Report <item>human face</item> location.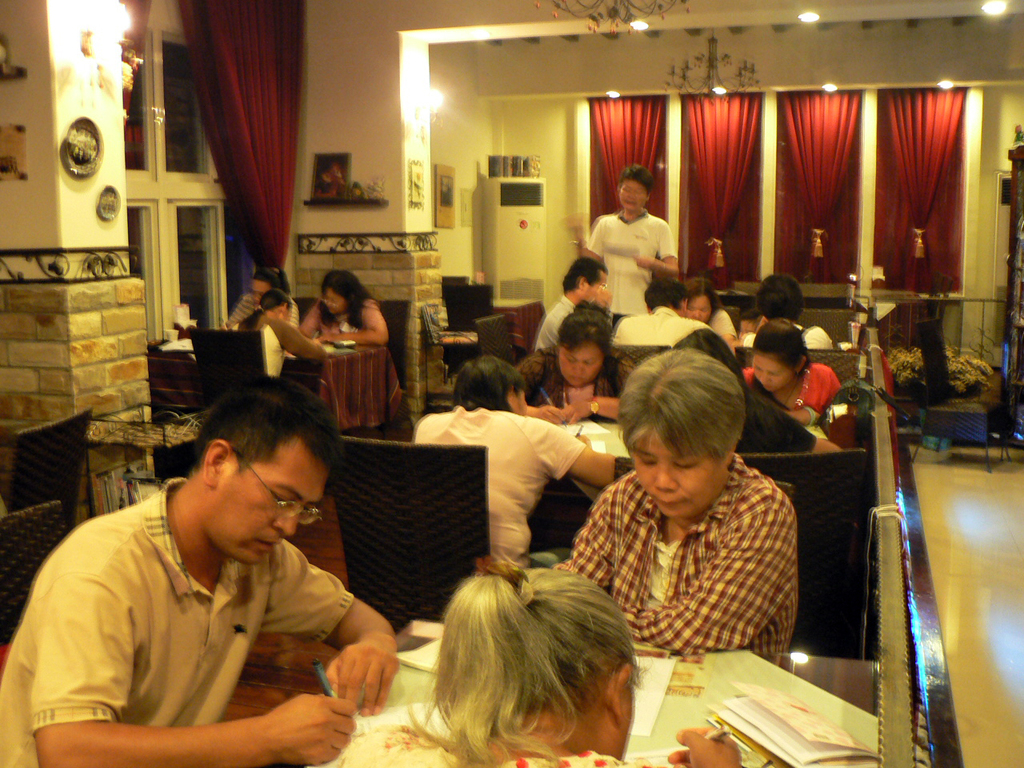
Report: Rect(322, 282, 346, 318).
